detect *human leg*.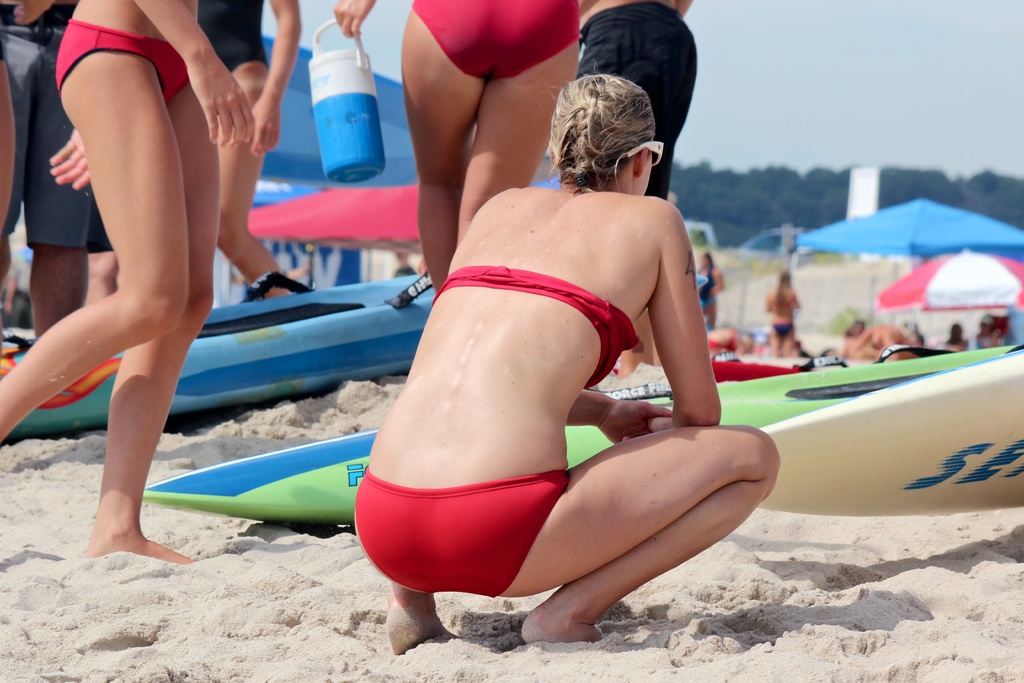
Detected at l=351, t=472, r=425, b=658.
